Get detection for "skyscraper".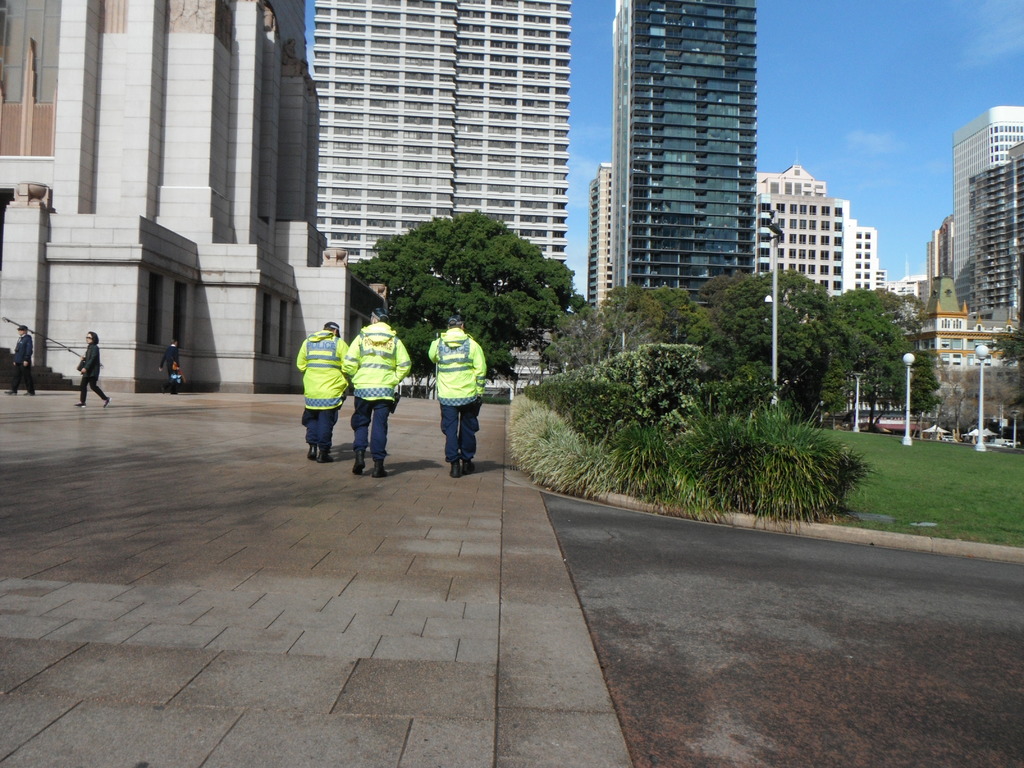
Detection: bbox(587, 7, 789, 293).
